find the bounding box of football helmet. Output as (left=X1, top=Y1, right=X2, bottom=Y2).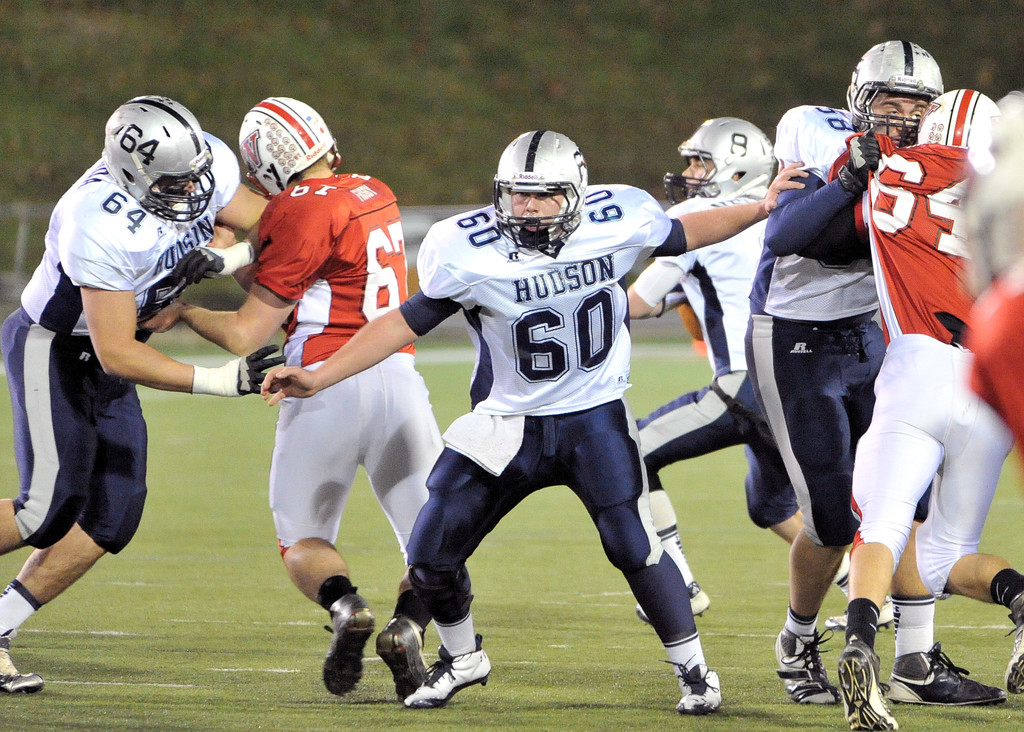
(left=844, top=40, right=945, bottom=149).
